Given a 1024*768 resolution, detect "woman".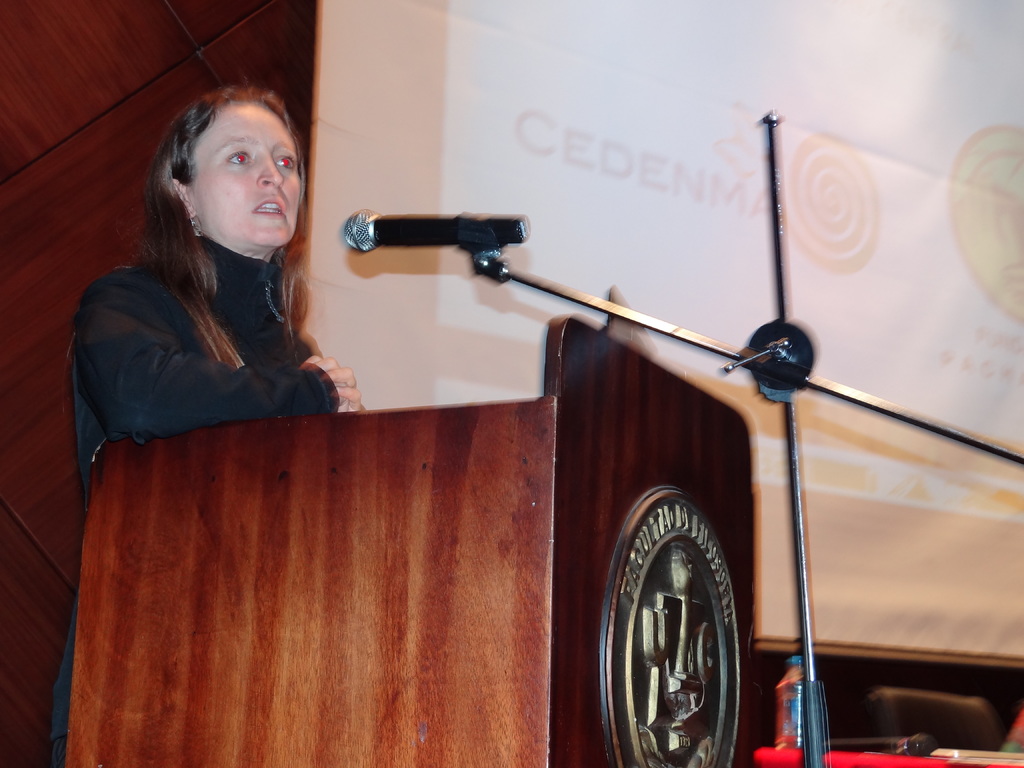
[49,85,364,764].
